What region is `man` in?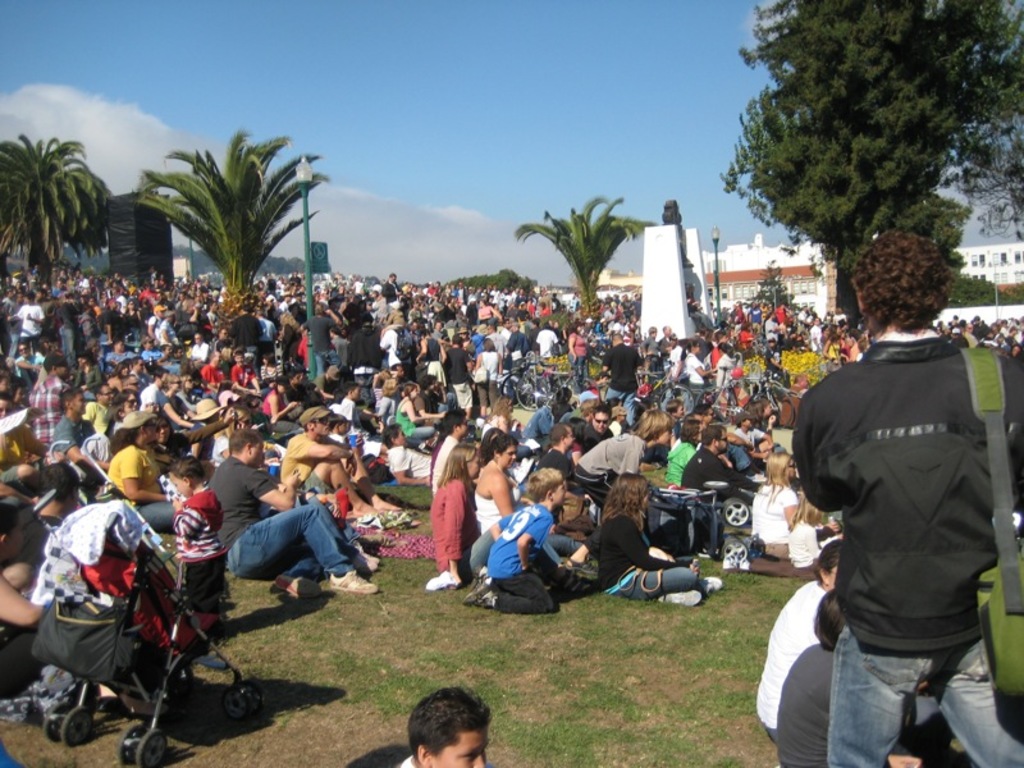
select_region(300, 303, 340, 378).
